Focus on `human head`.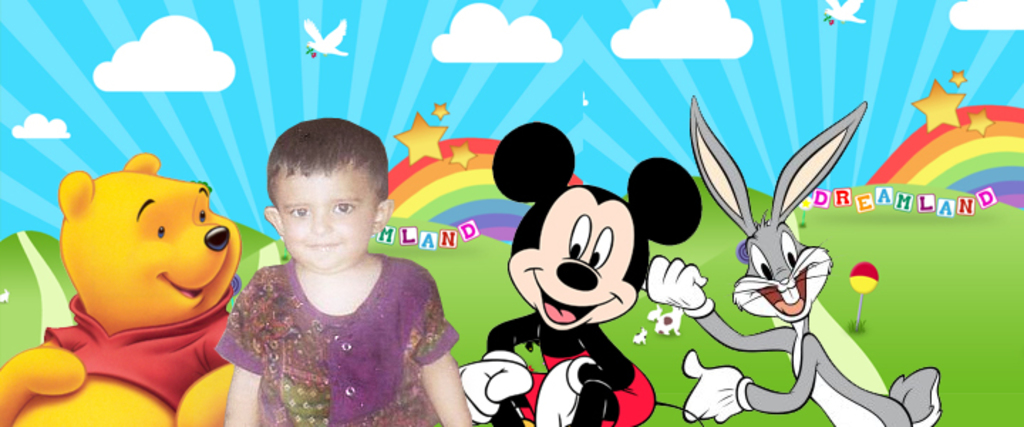
Focused at <region>246, 122, 384, 273</region>.
